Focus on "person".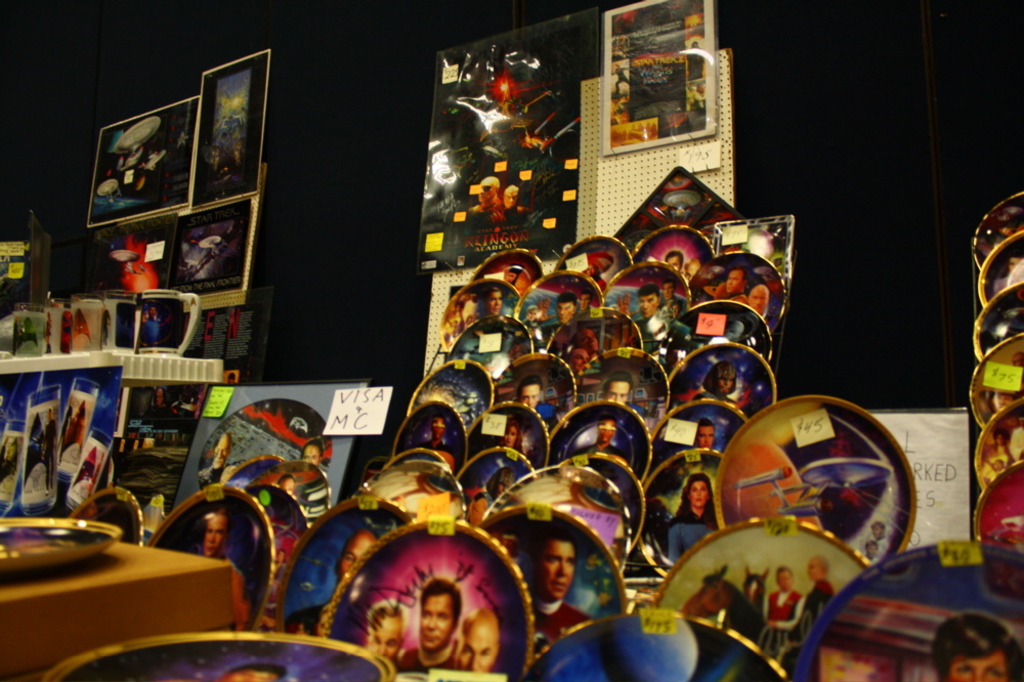
Focused at <region>57, 407, 71, 460</region>.
